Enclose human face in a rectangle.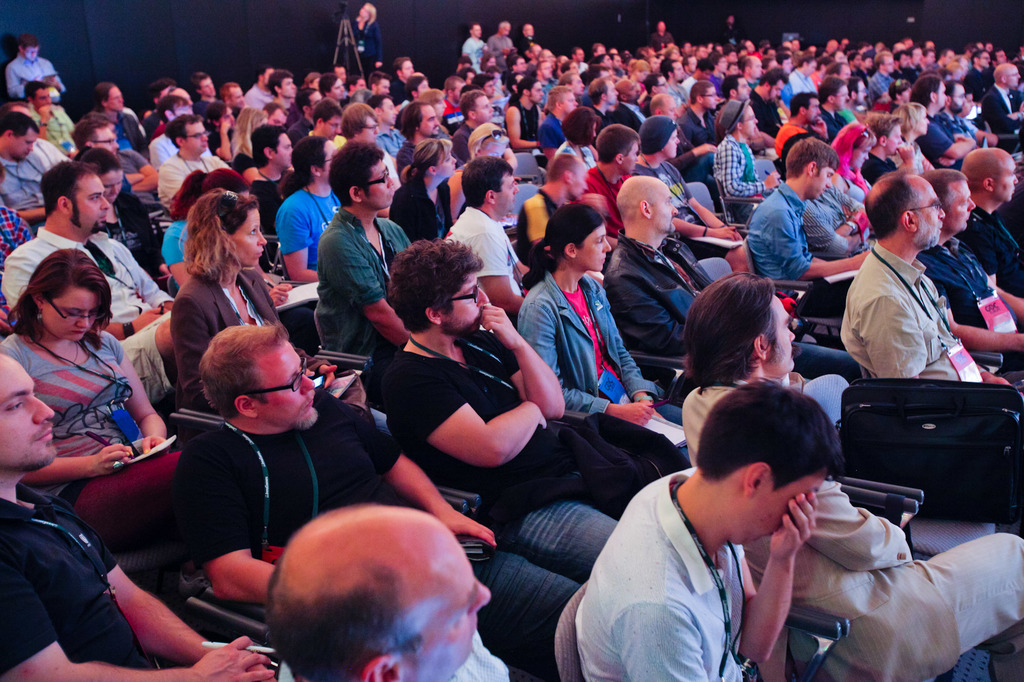
{"left": 771, "top": 79, "right": 783, "bottom": 100}.
